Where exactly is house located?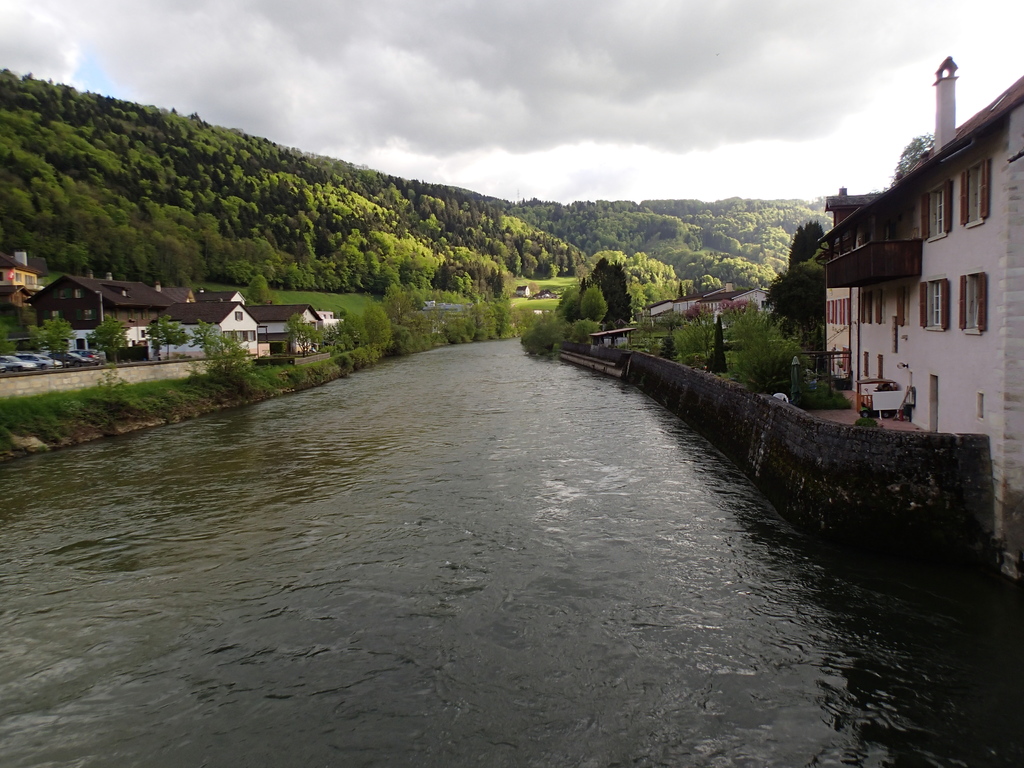
Its bounding box is rect(511, 280, 531, 305).
